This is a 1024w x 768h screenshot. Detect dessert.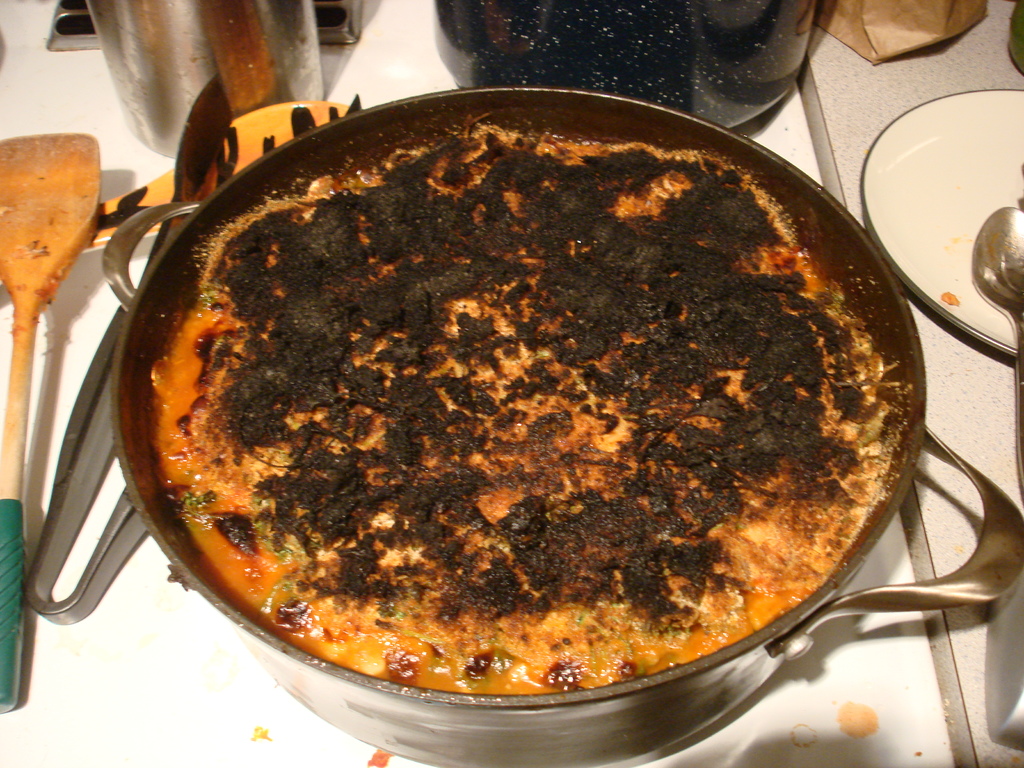
left=132, top=167, right=853, bottom=767.
